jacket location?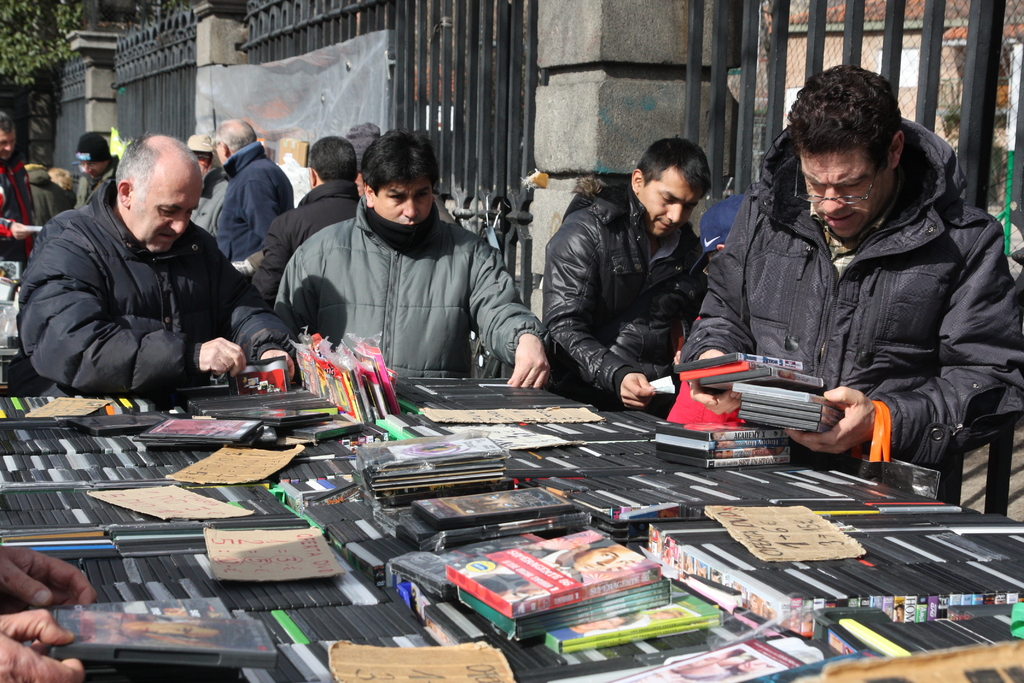
{"x1": 220, "y1": 141, "x2": 300, "y2": 262}
